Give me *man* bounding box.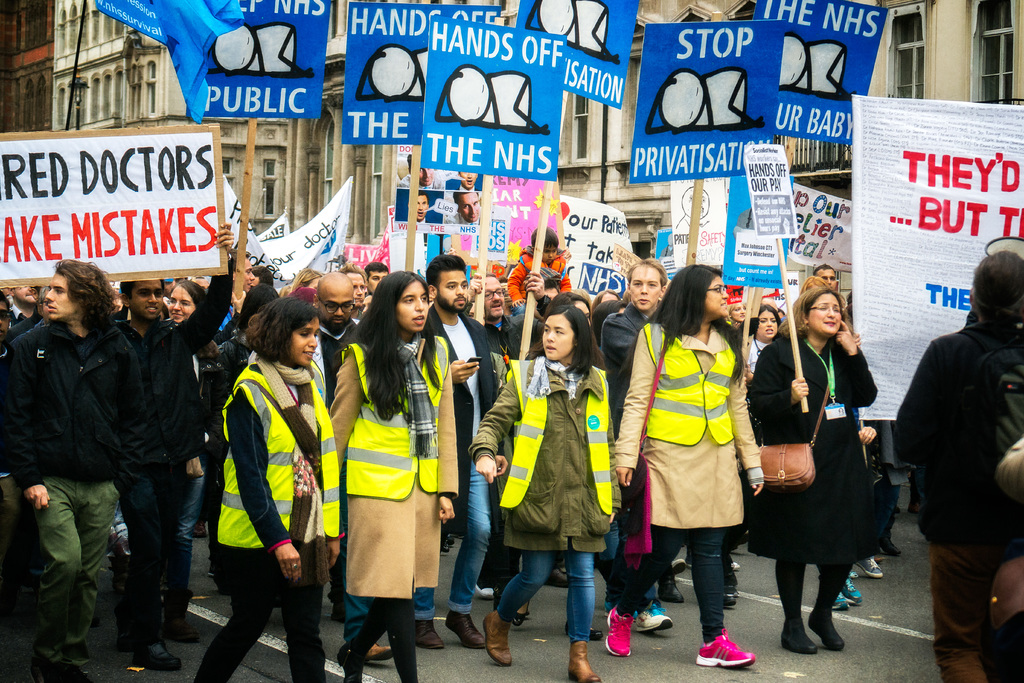
(99,218,232,680).
